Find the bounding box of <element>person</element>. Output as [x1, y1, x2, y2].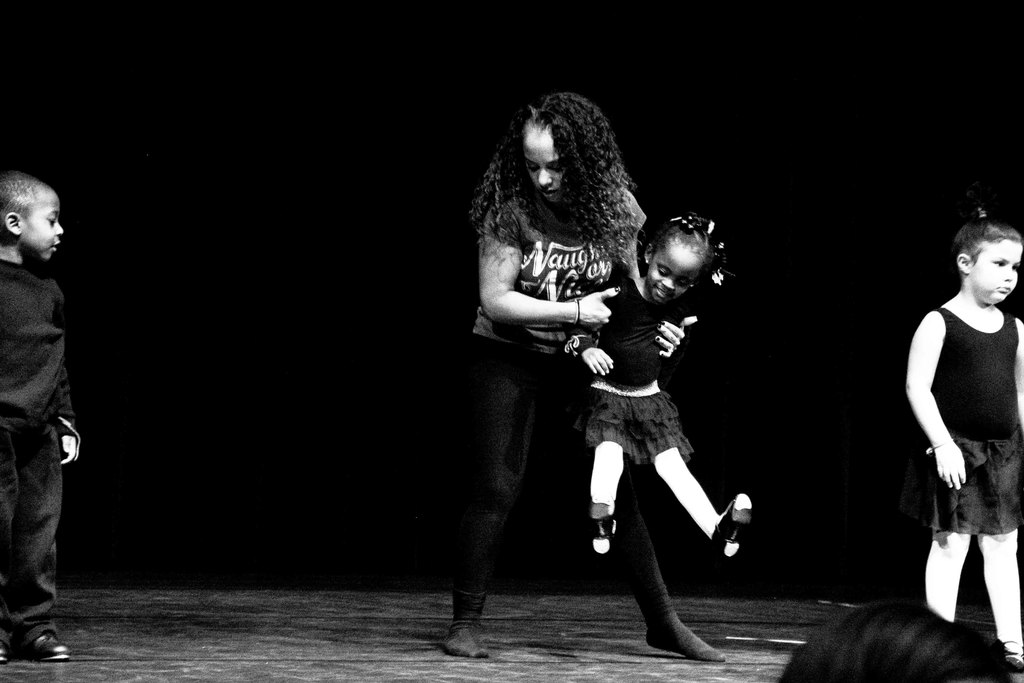
[901, 186, 1023, 667].
